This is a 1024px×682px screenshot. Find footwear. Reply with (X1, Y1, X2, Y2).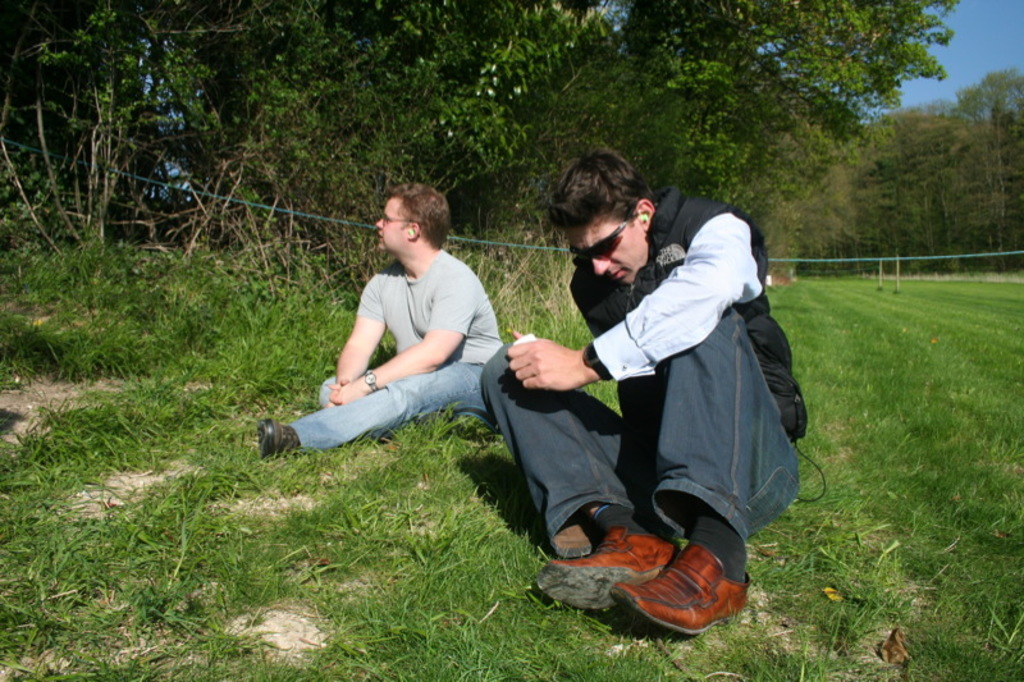
(613, 554, 733, 637).
